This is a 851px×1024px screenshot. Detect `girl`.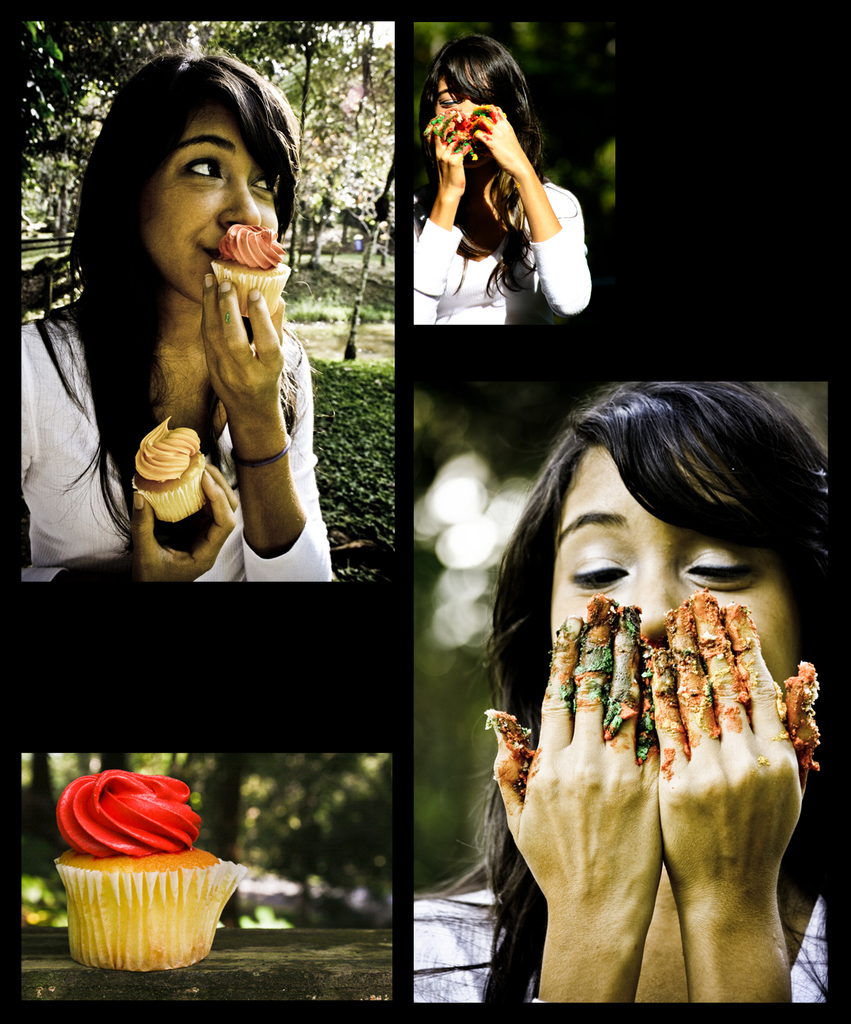
l=411, t=378, r=850, b=1018.
